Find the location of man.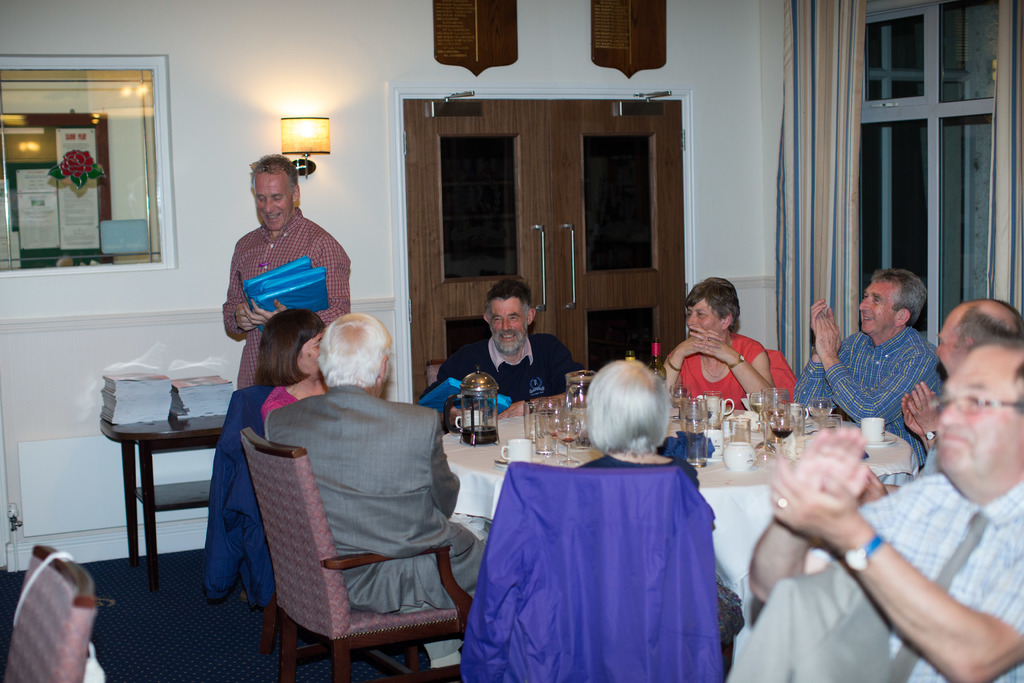
Location: (x1=784, y1=262, x2=945, y2=477).
